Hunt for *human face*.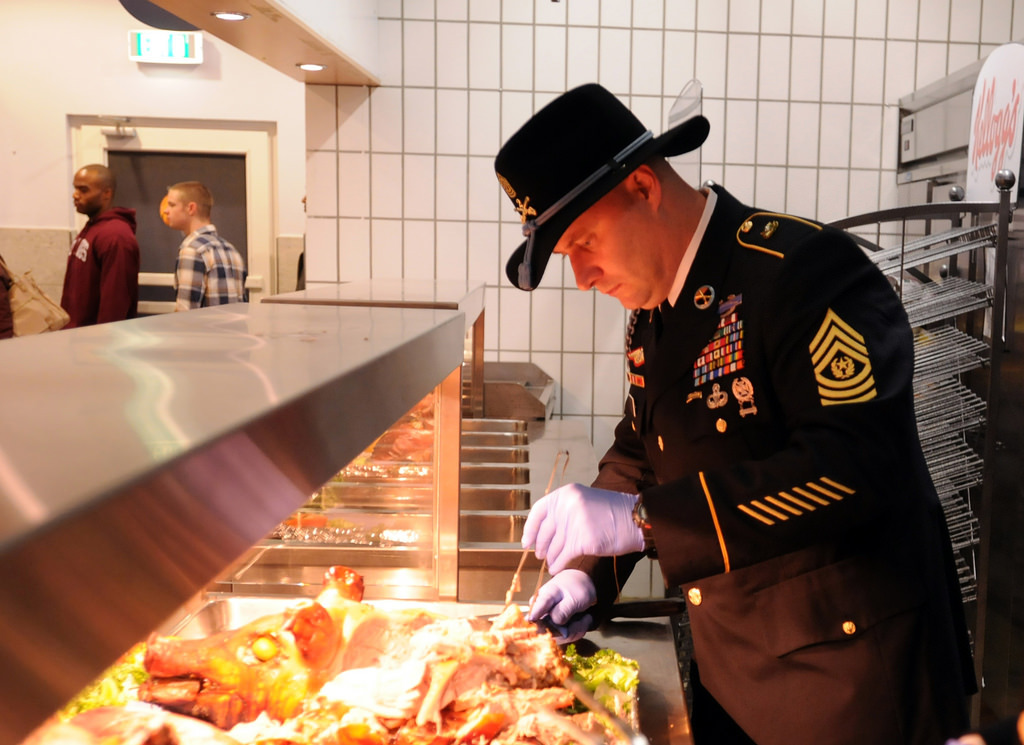
Hunted down at l=549, t=183, r=660, b=311.
